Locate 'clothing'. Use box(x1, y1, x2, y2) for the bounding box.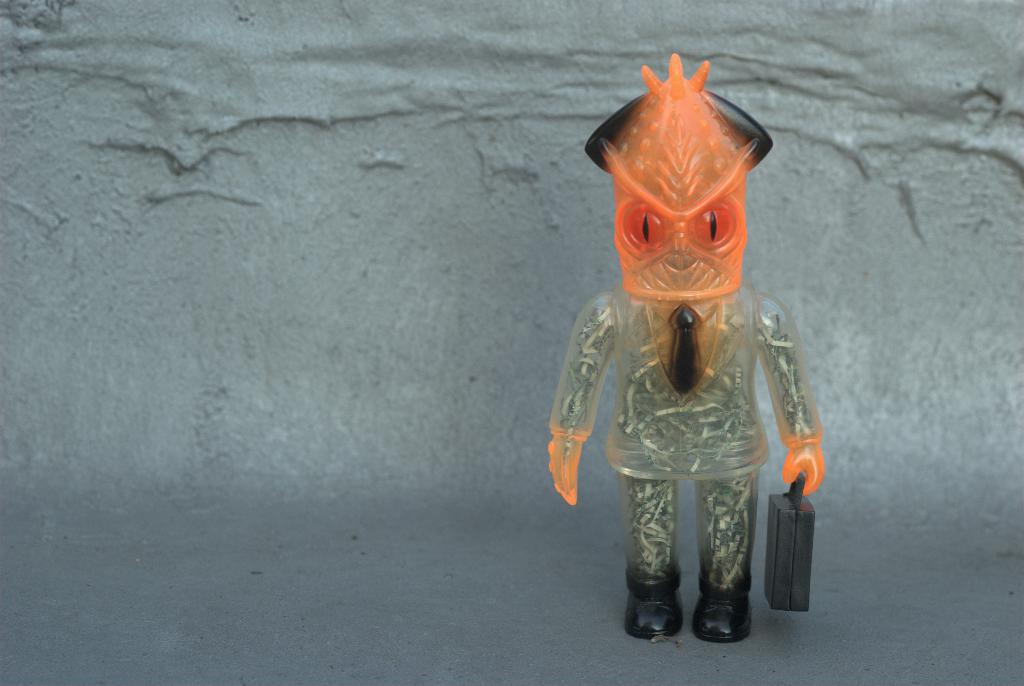
box(545, 275, 819, 589).
